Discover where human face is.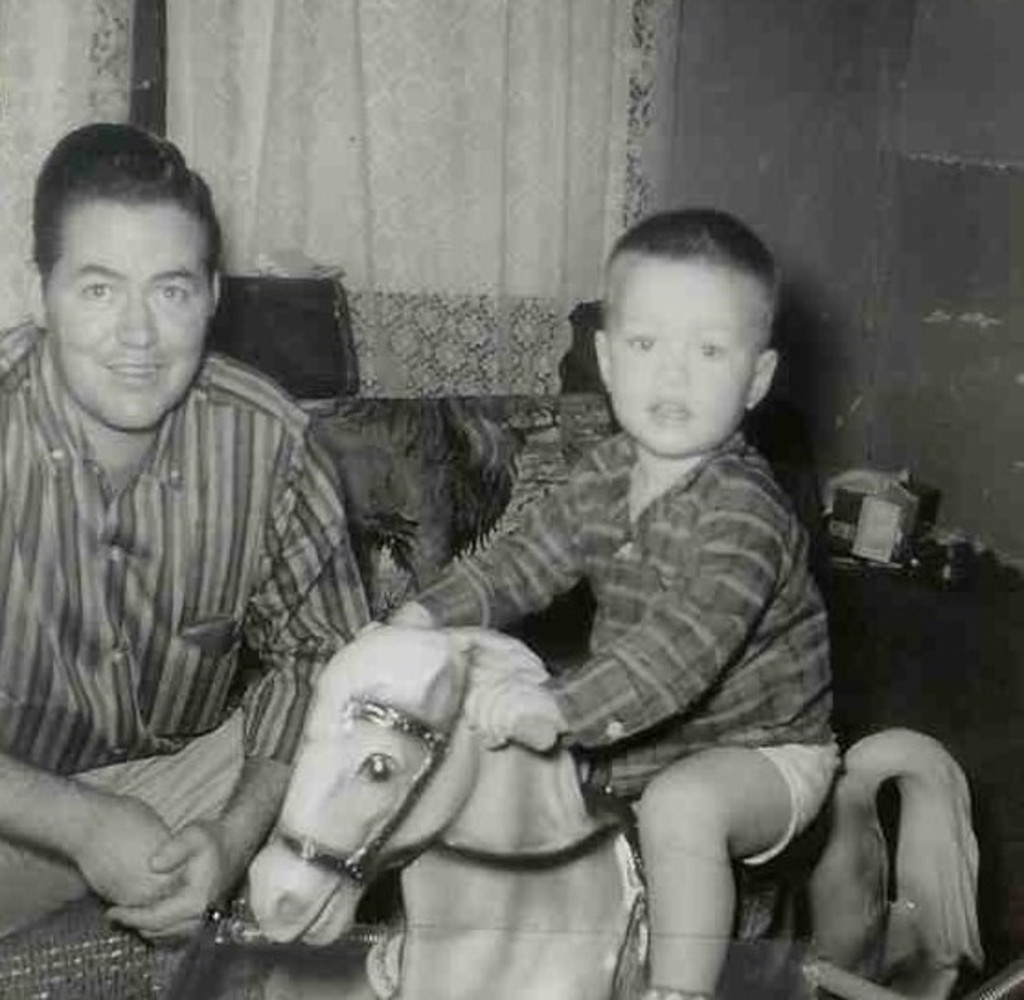
Discovered at [50, 186, 210, 426].
